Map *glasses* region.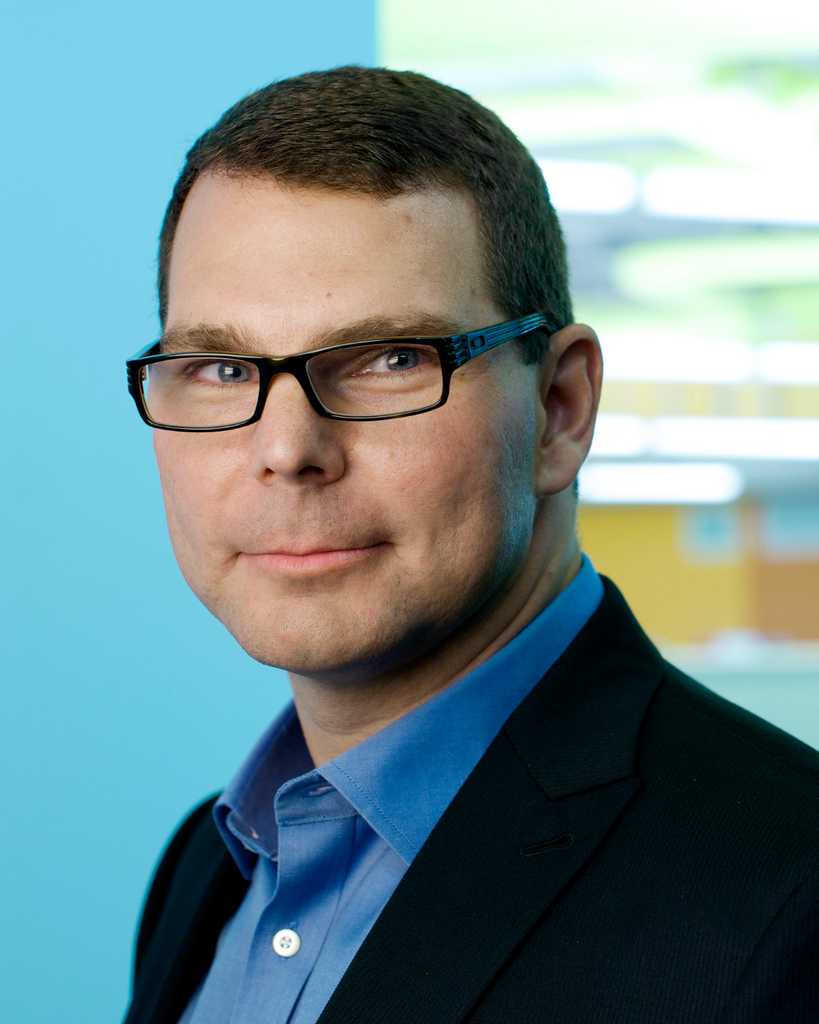
Mapped to (122, 302, 576, 442).
